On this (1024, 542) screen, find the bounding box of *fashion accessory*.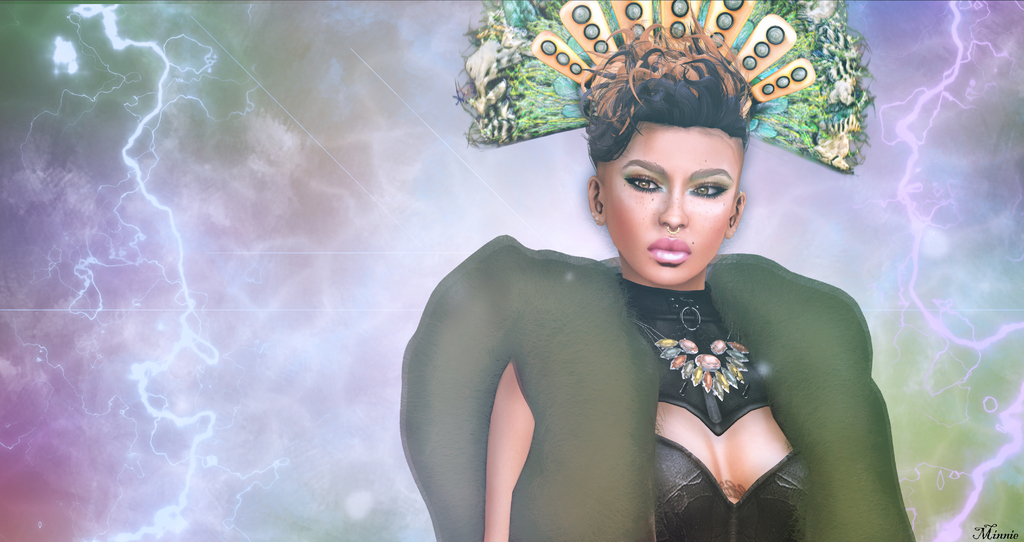
Bounding box: <bbox>454, 0, 876, 183</bbox>.
